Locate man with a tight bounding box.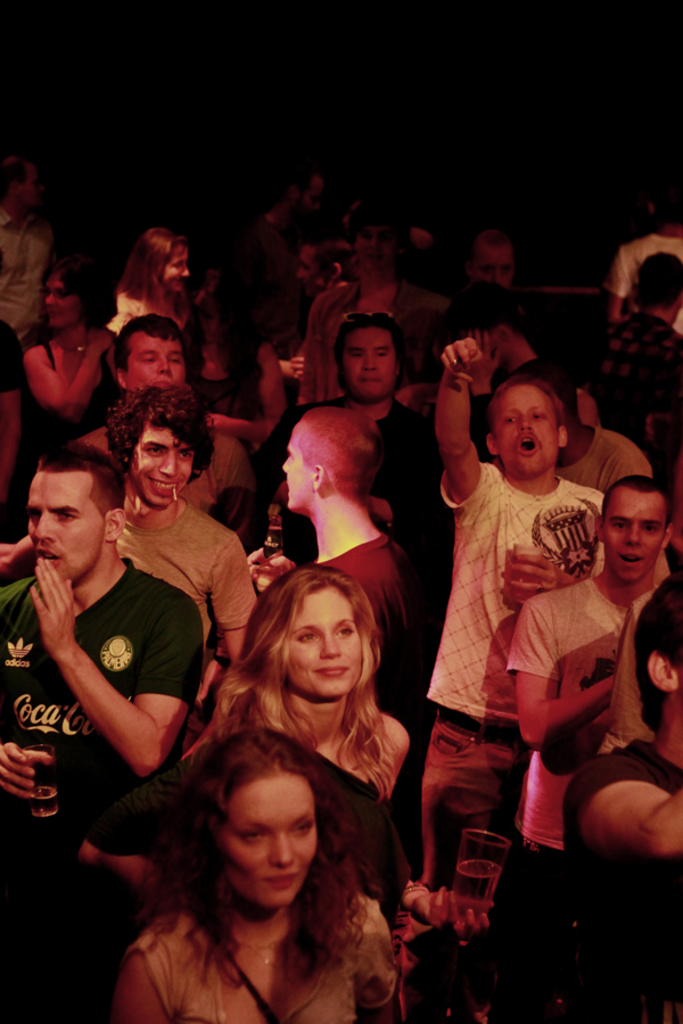
detection(463, 229, 515, 280).
